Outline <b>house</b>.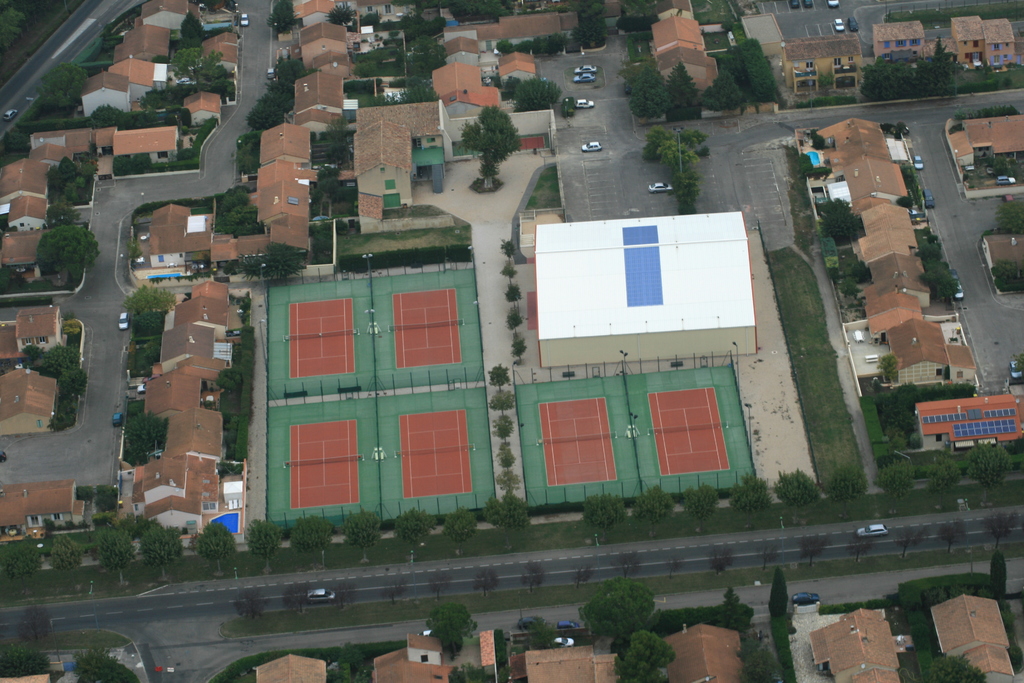
Outline: {"x1": 191, "y1": 26, "x2": 241, "y2": 81}.
